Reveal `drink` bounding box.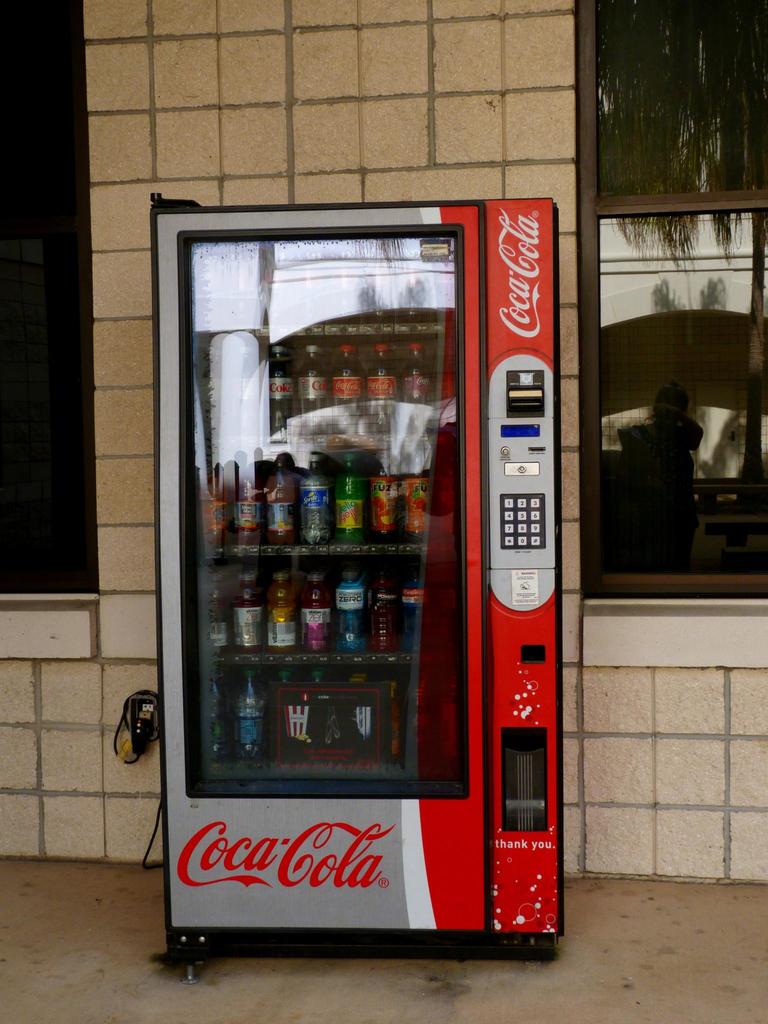
Revealed: 234/673/270/760.
